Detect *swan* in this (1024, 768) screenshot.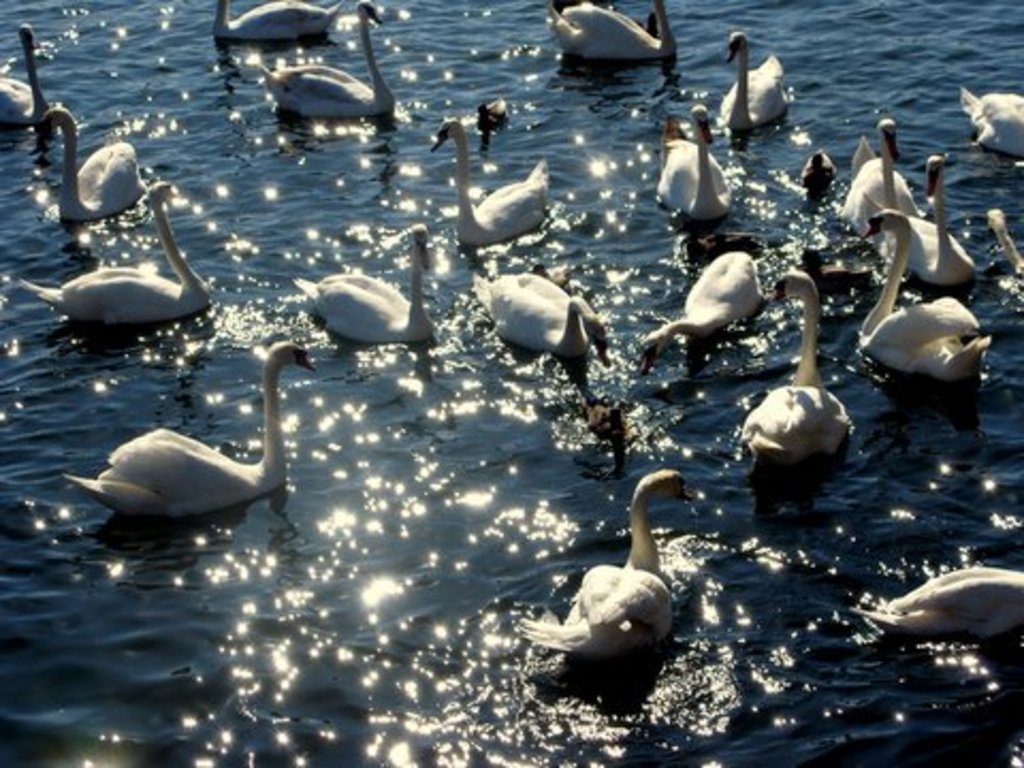
Detection: [x1=870, y1=156, x2=988, y2=279].
